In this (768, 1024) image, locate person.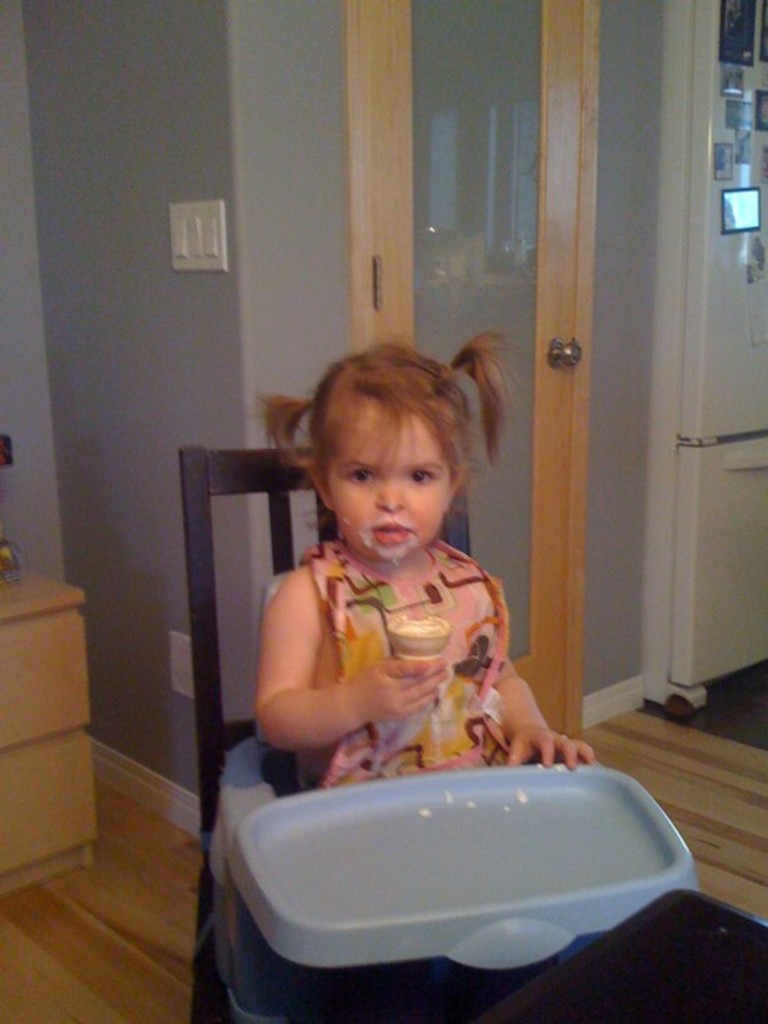
Bounding box: [246, 322, 603, 800].
